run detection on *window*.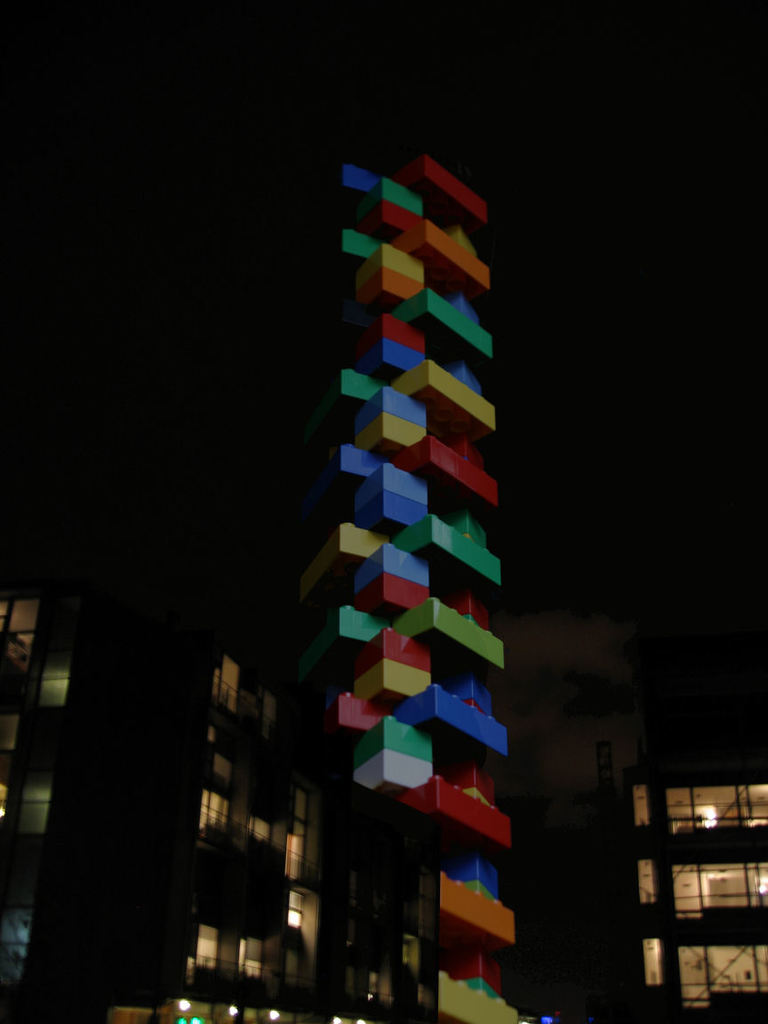
Result: region(636, 791, 651, 827).
